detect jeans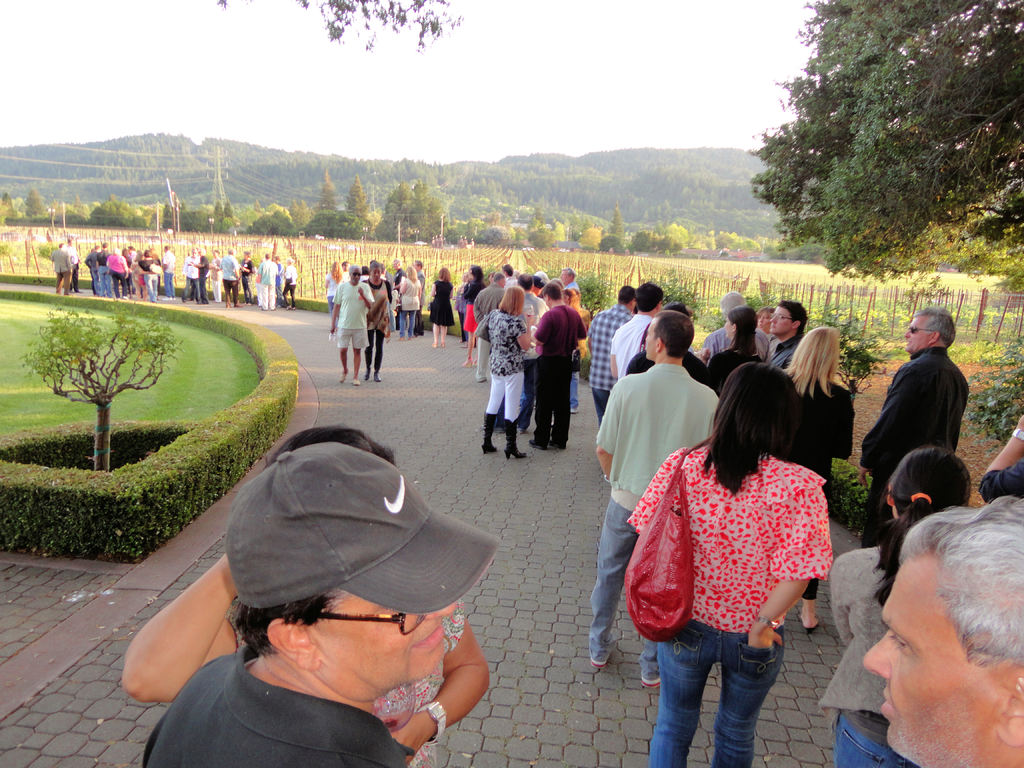
[left=537, top=366, right=571, bottom=447]
